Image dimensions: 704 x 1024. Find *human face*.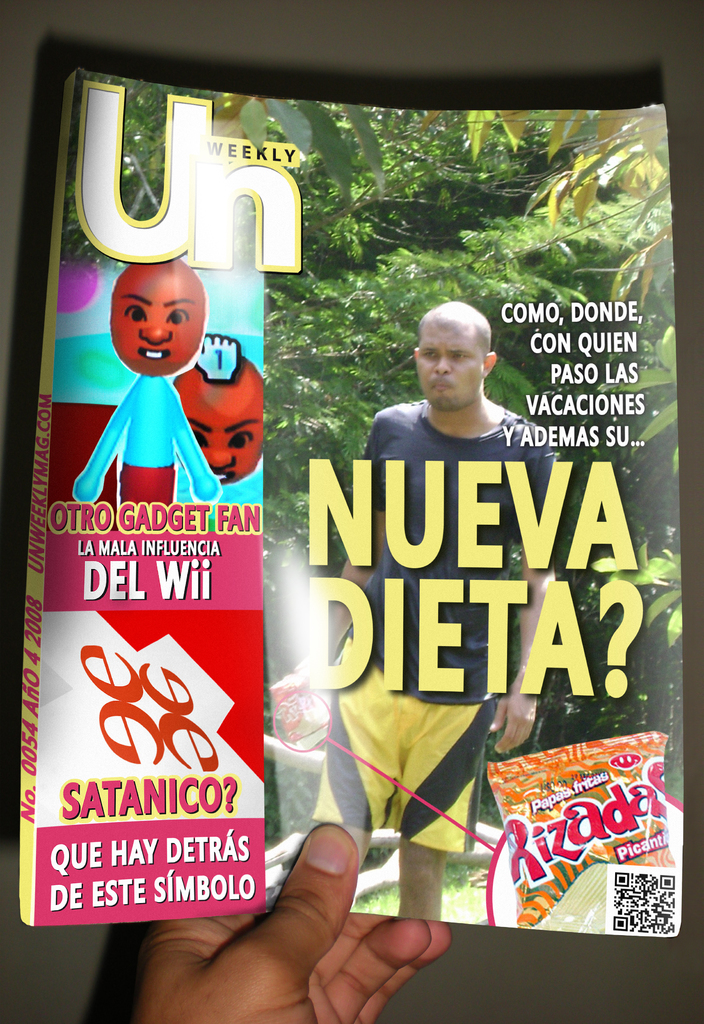
{"left": 417, "top": 325, "right": 484, "bottom": 410}.
